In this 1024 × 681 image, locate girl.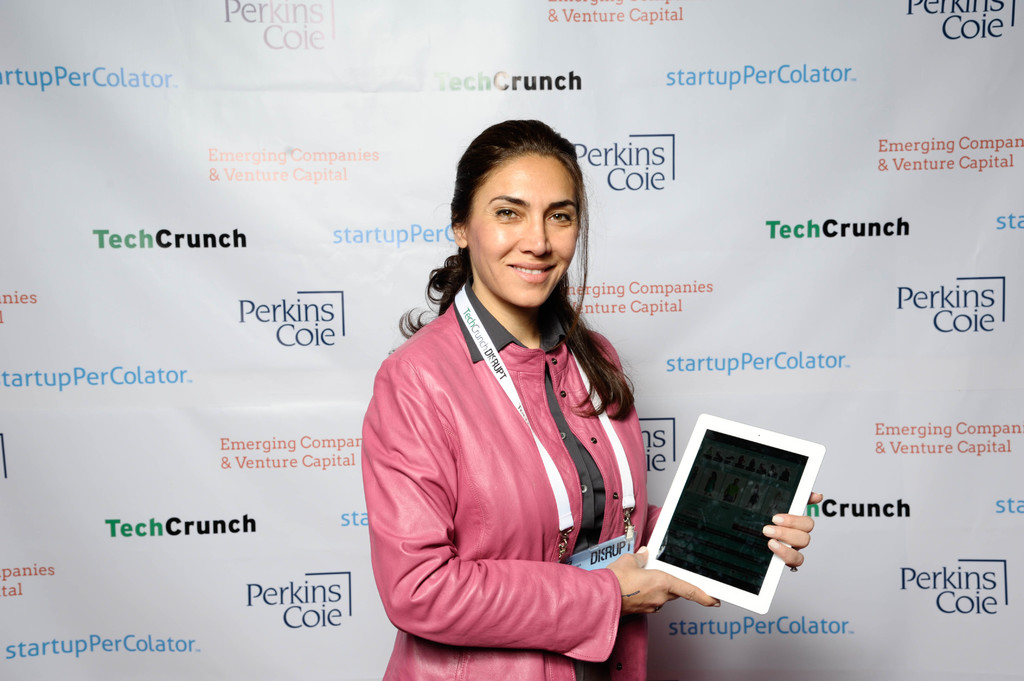
Bounding box: select_region(363, 122, 815, 680).
